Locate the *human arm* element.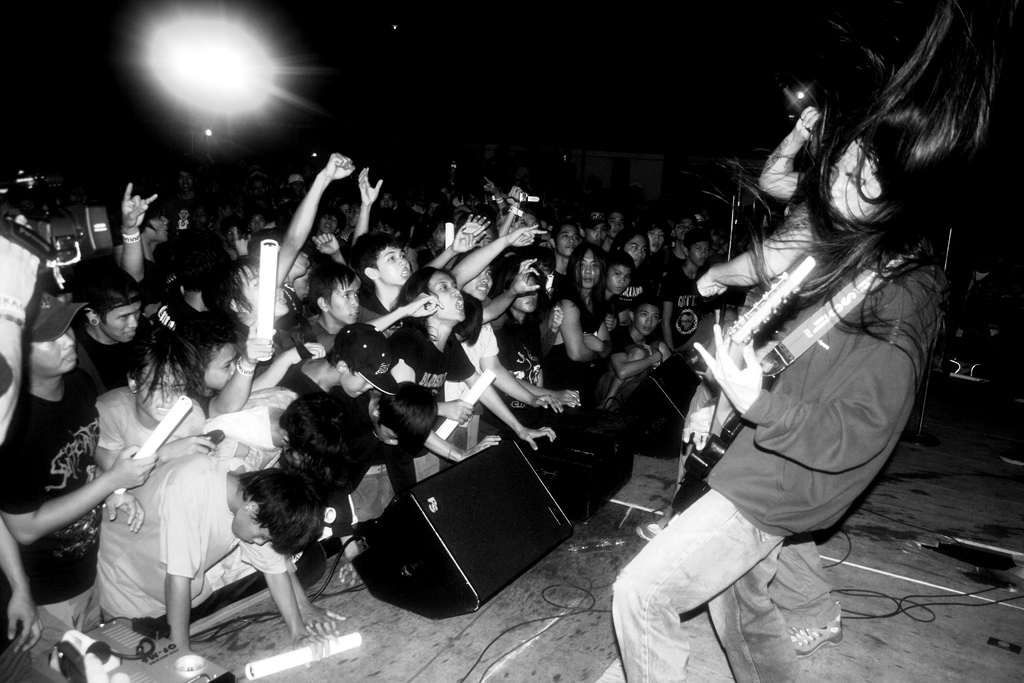
Element bbox: bbox(5, 415, 166, 547).
